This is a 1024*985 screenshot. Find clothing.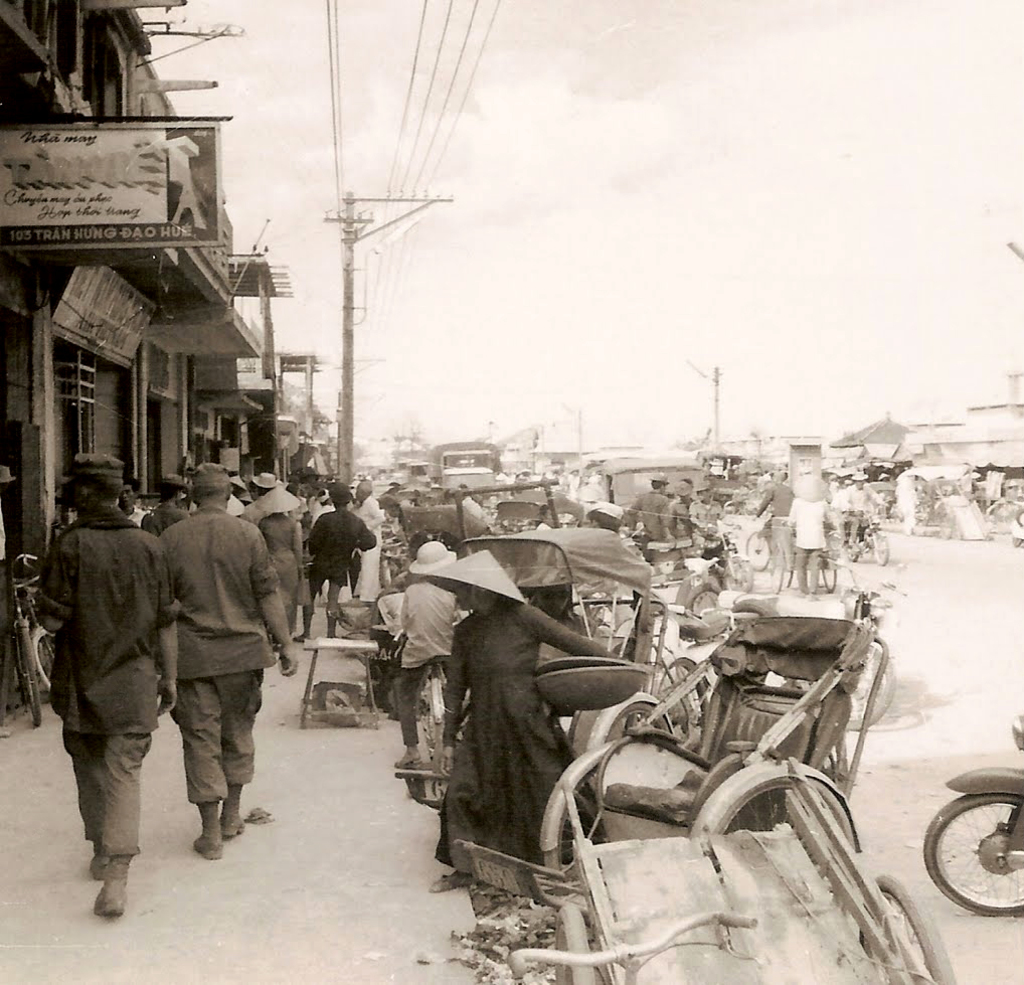
Bounding box: pyautogui.locateOnScreen(897, 477, 909, 538).
